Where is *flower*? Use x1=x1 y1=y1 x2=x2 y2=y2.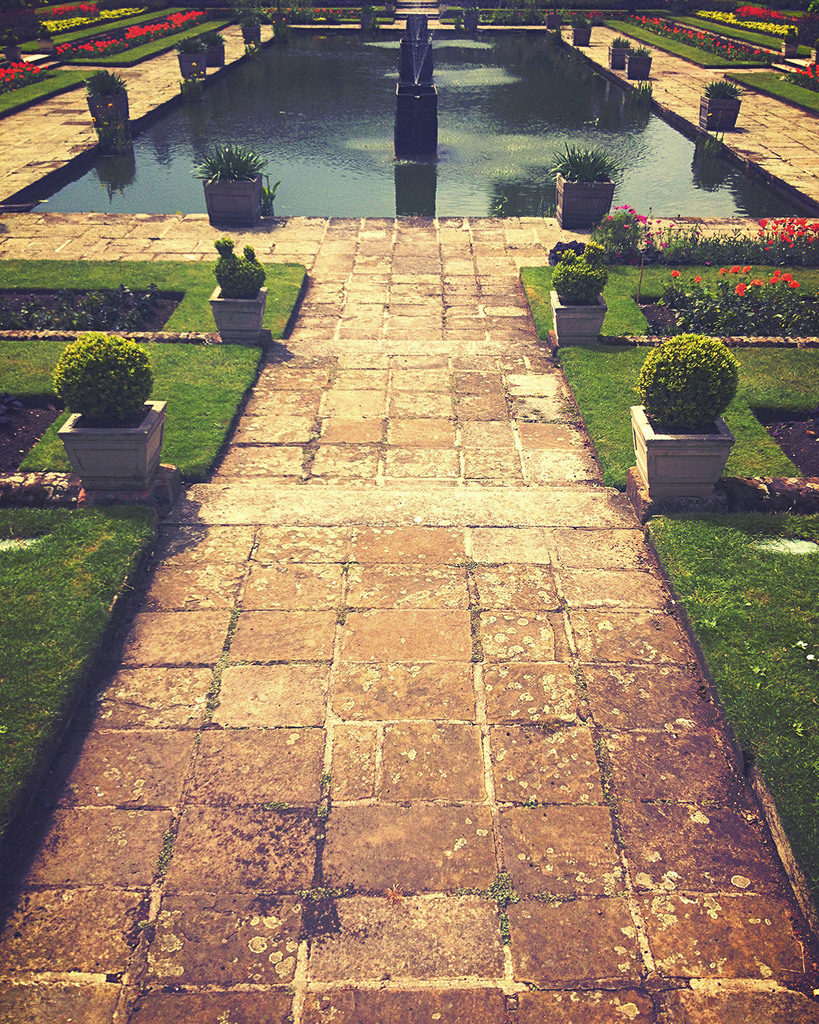
x1=729 y1=264 x2=745 y2=278.
